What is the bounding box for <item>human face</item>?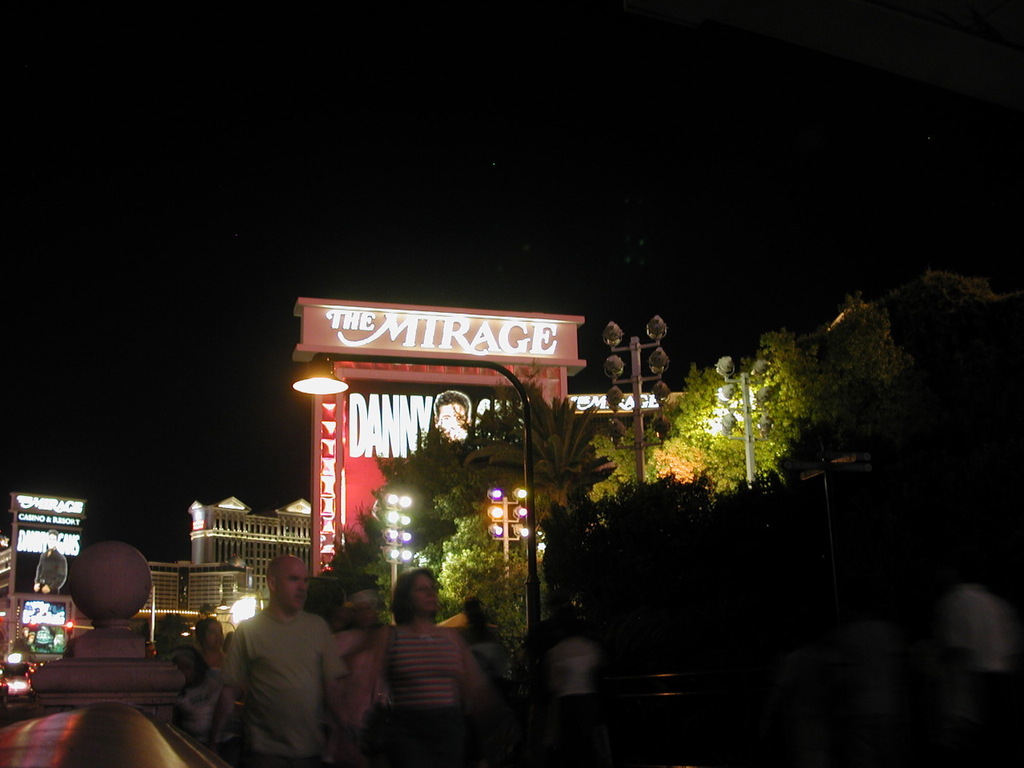
select_region(206, 622, 226, 645).
